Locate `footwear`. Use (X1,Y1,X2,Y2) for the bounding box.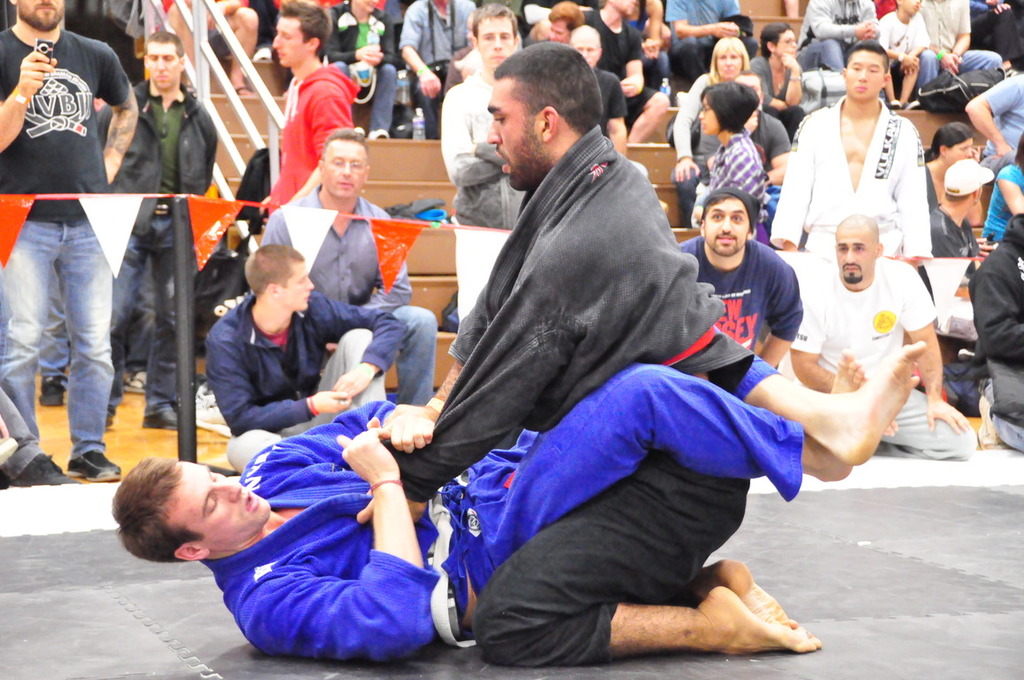
(37,370,66,407).
